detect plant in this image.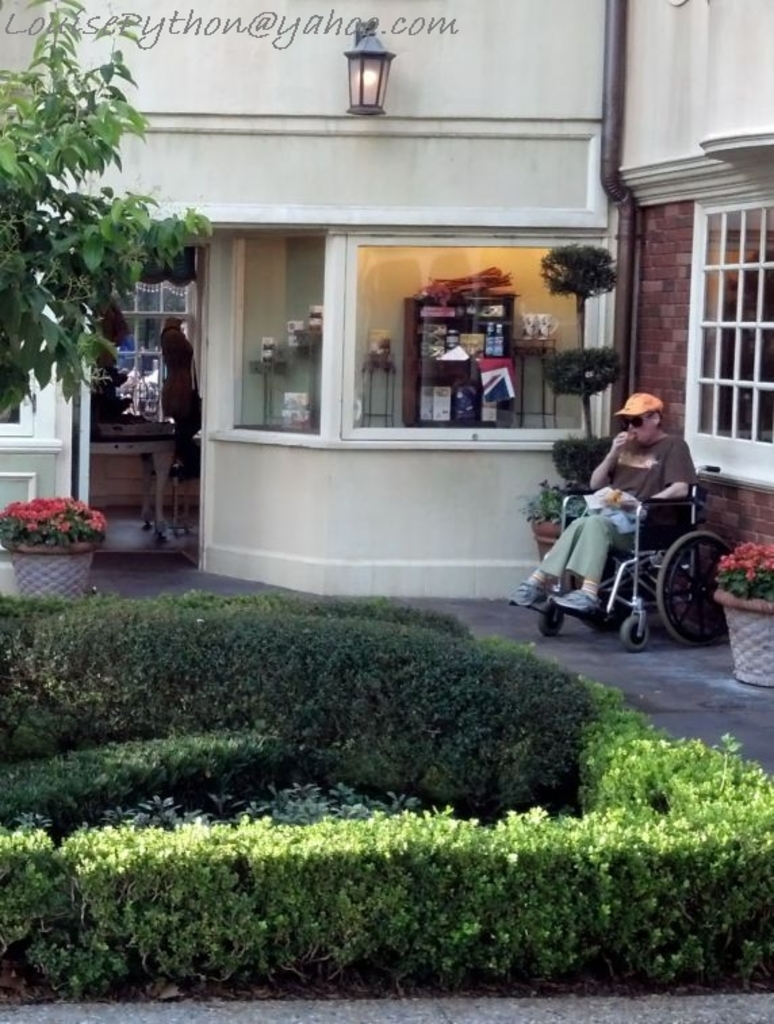
Detection: rect(708, 538, 773, 613).
